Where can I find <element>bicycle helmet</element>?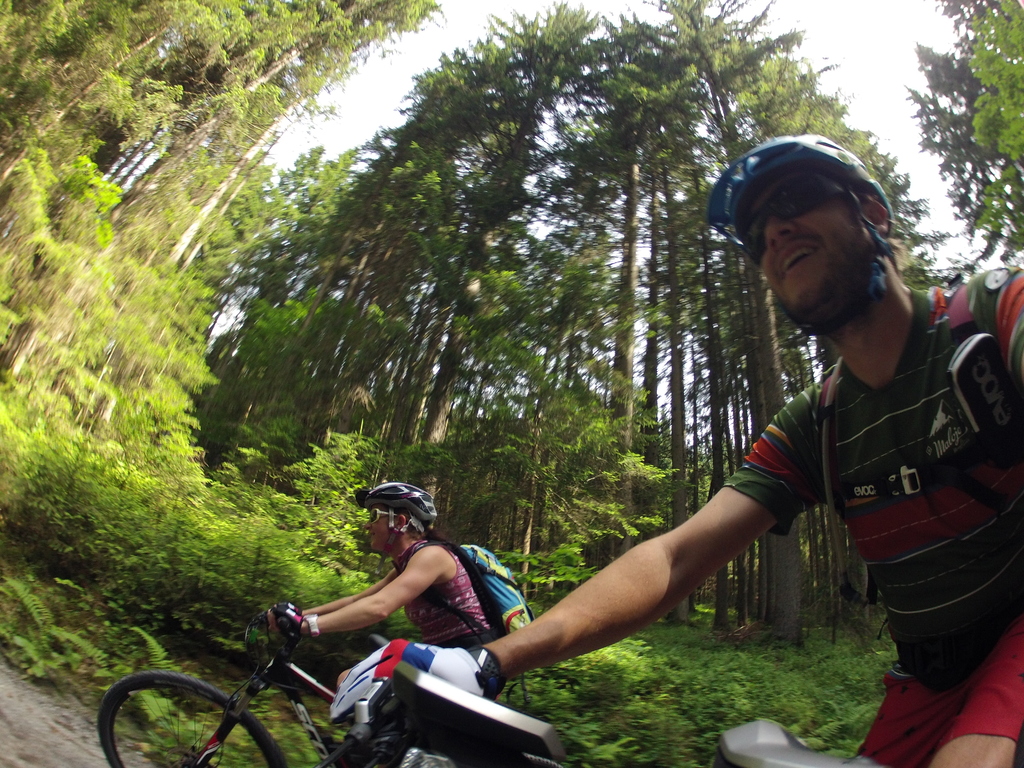
You can find it at [712,132,903,324].
